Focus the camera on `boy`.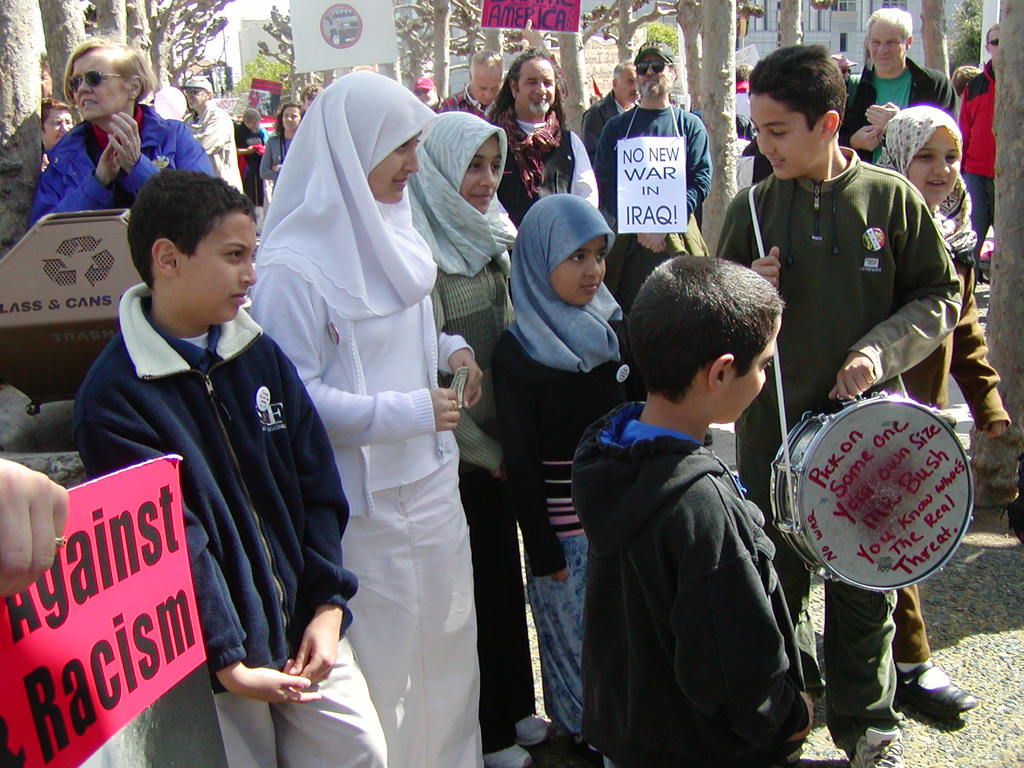
Focus region: 570 250 817 767.
